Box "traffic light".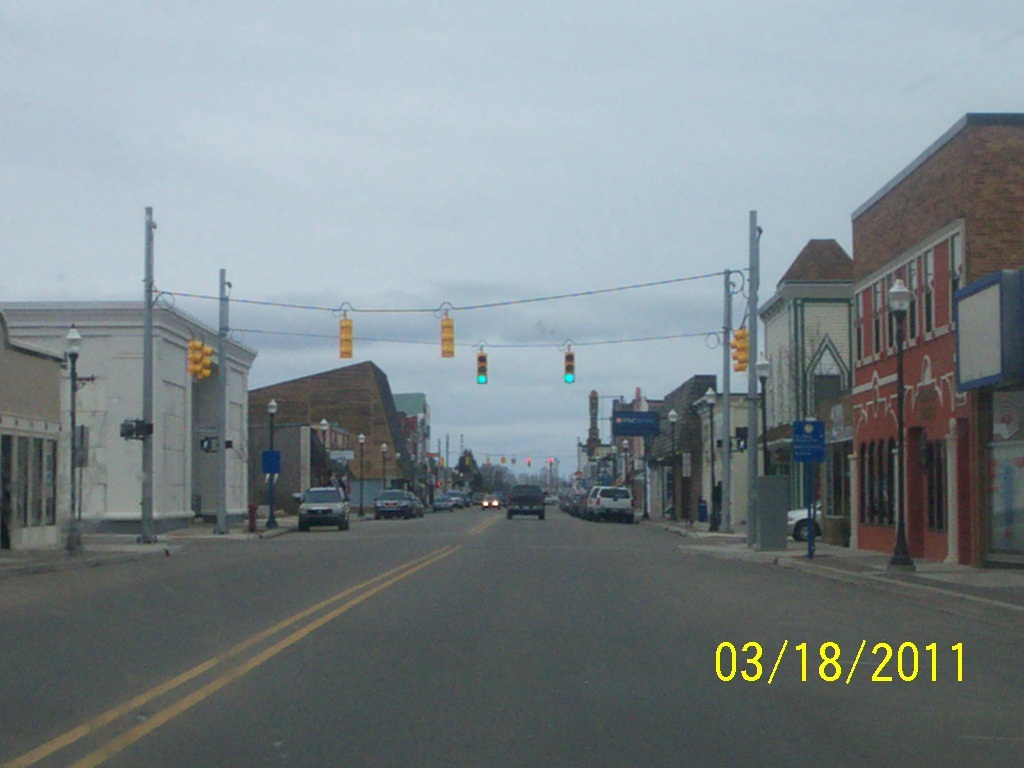
(440, 309, 455, 360).
